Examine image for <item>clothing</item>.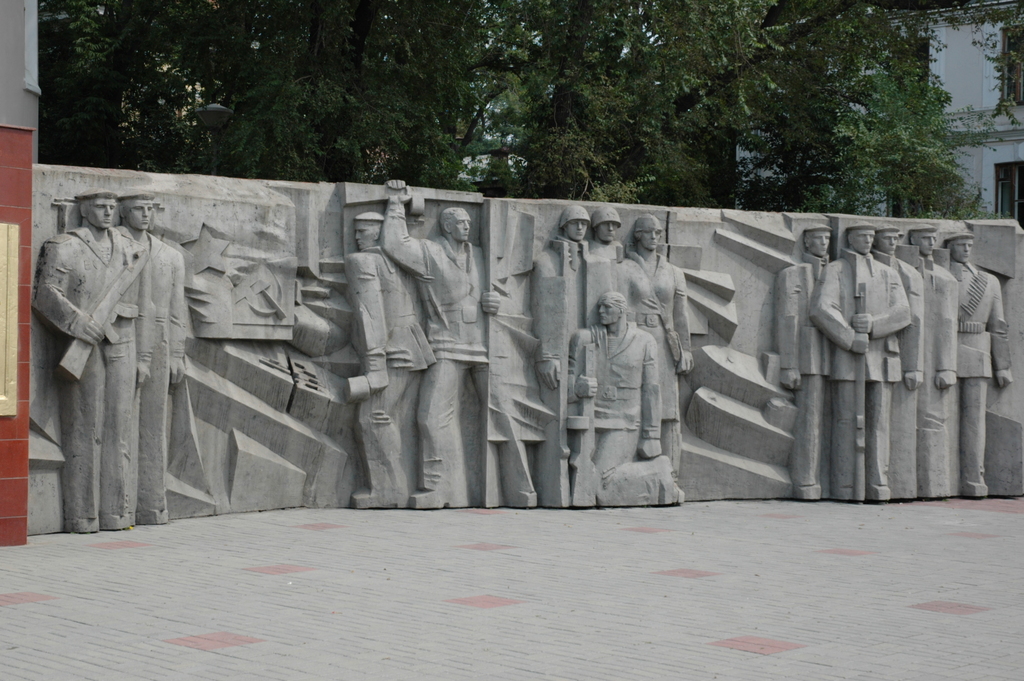
Examination result: x1=948, y1=250, x2=1014, y2=494.
